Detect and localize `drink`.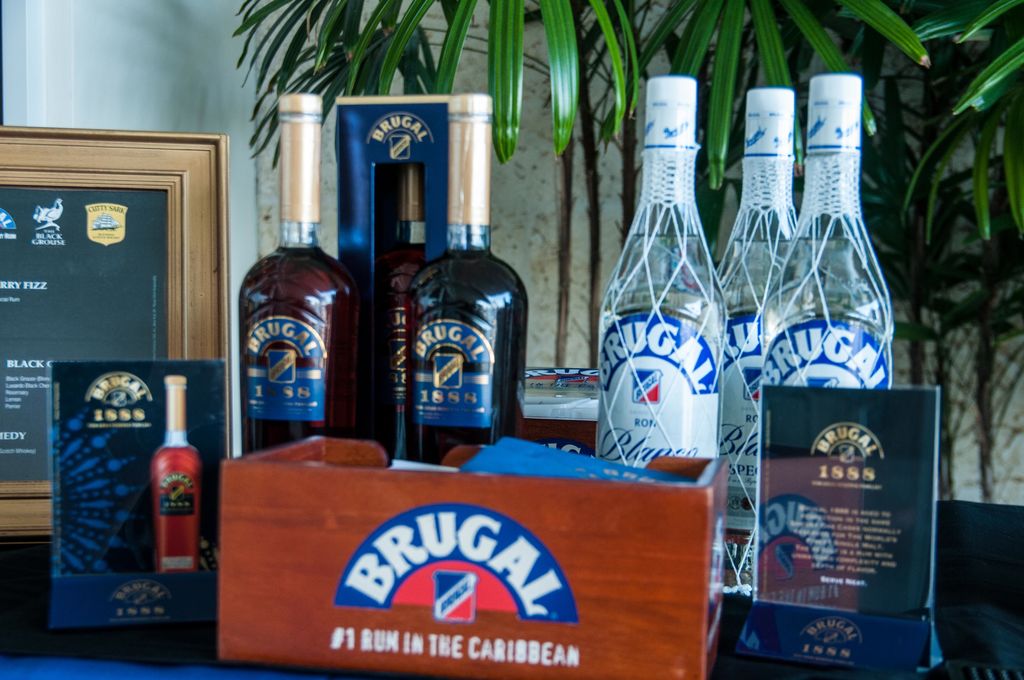
Localized at <bbox>606, 71, 723, 469</bbox>.
